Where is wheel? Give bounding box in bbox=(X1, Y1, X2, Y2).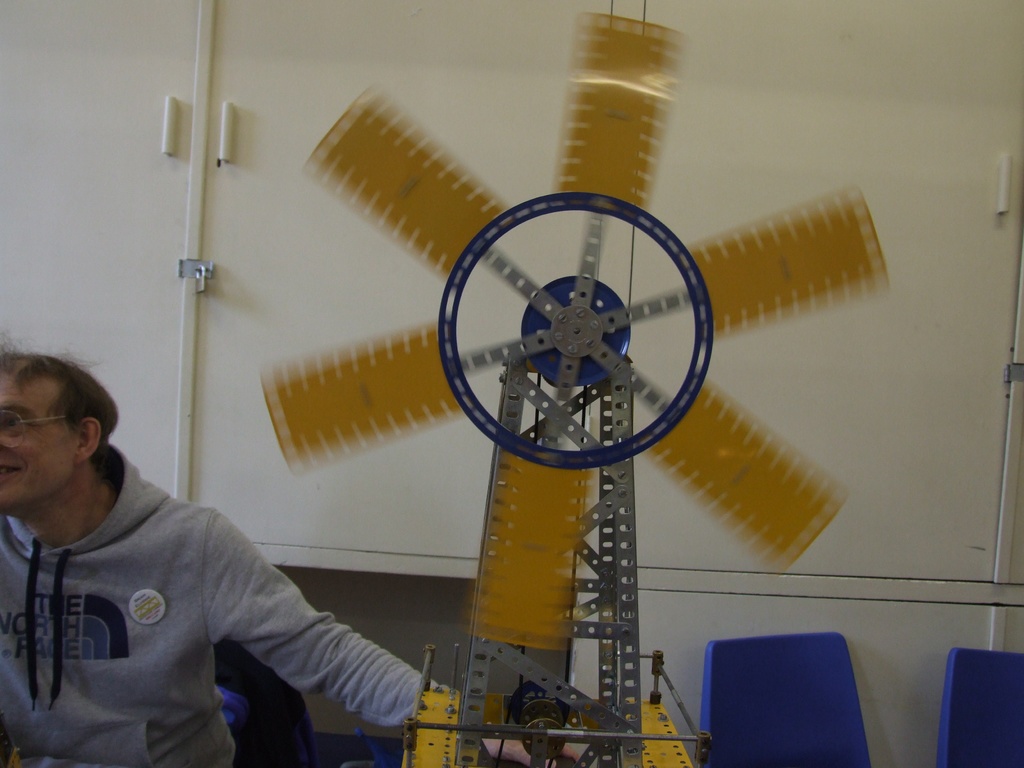
bbox=(524, 719, 566, 758).
